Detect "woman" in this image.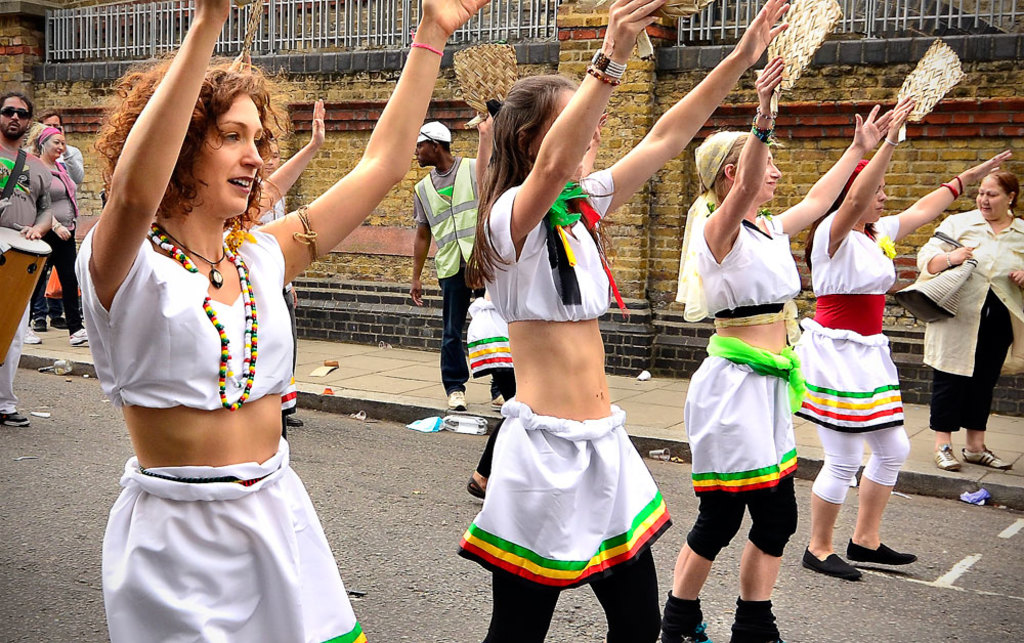
Detection: bbox(24, 117, 92, 349).
